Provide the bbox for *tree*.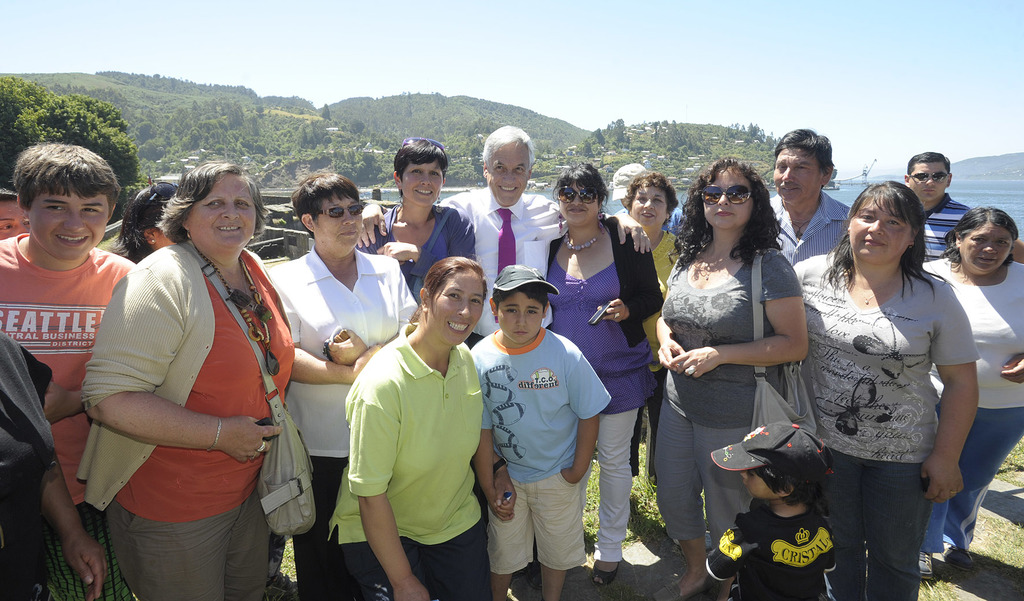
box(0, 76, 137, 225).
